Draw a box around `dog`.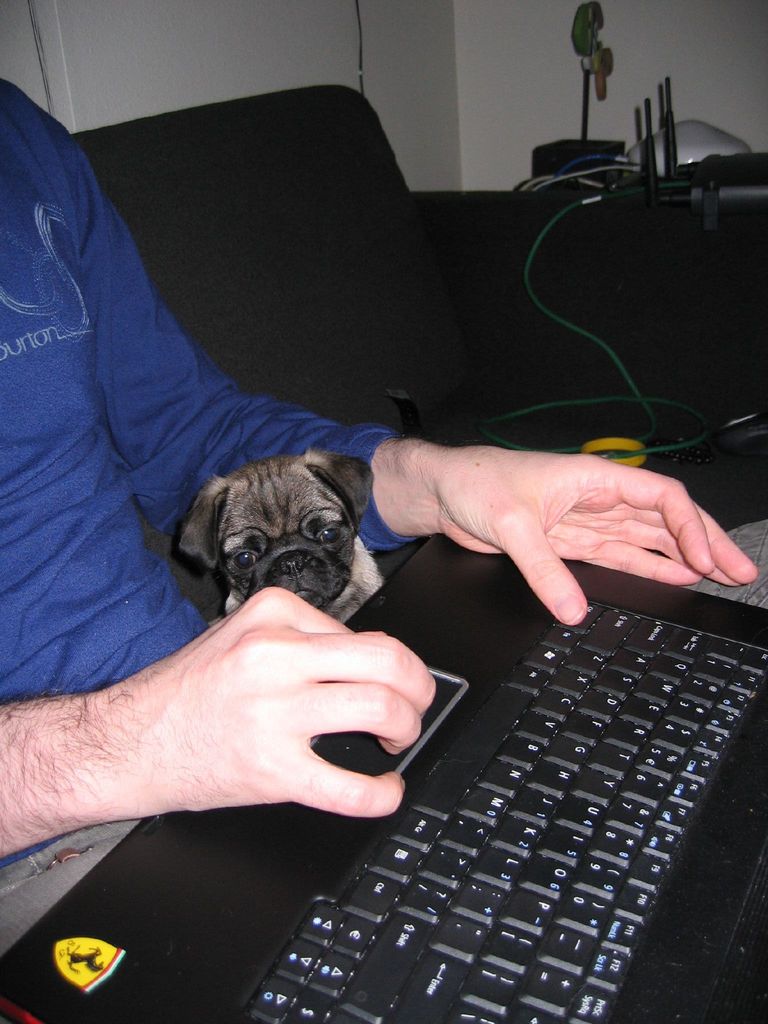
172:445:389:622.
